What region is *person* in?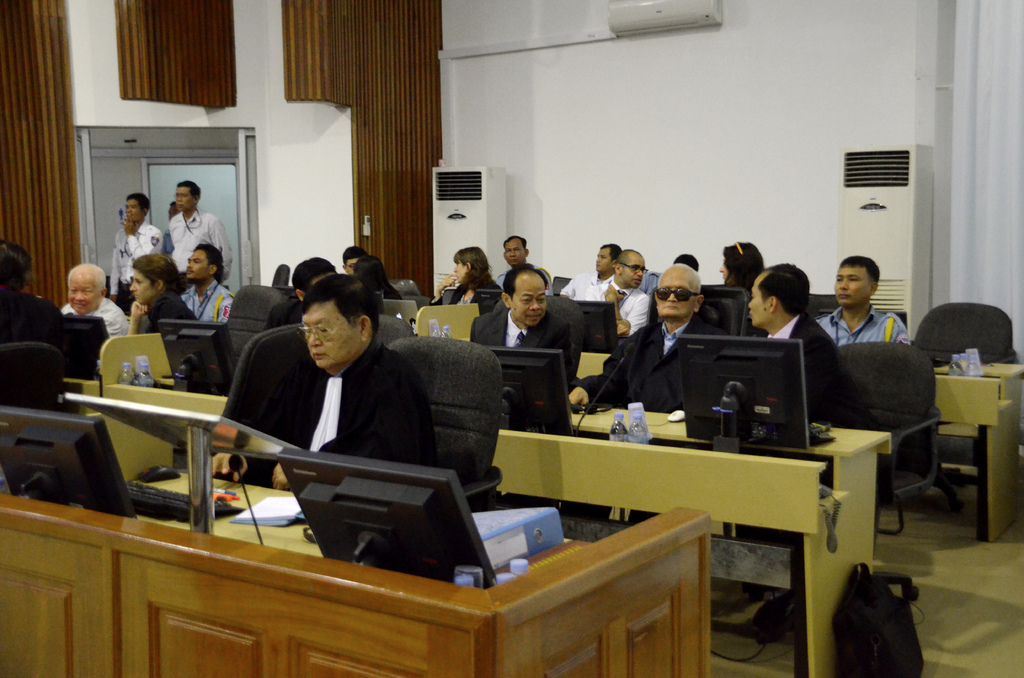
{"left": 497, "top": 234, "right": 554, "bottom": 294}.
